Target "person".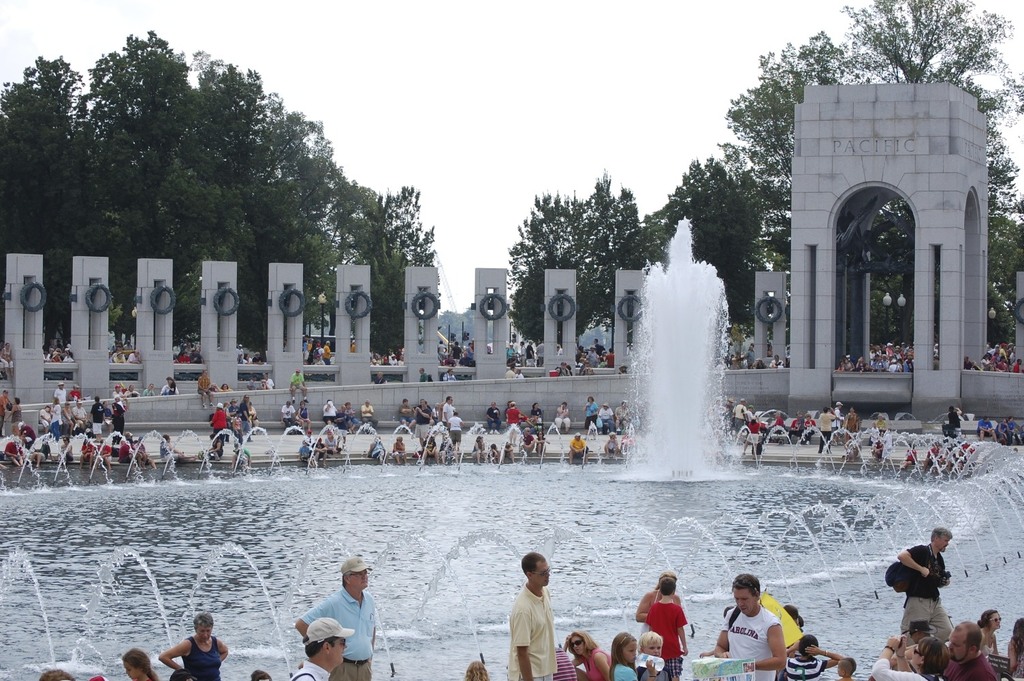
Target region: locate(95, 437, 114, 467).
